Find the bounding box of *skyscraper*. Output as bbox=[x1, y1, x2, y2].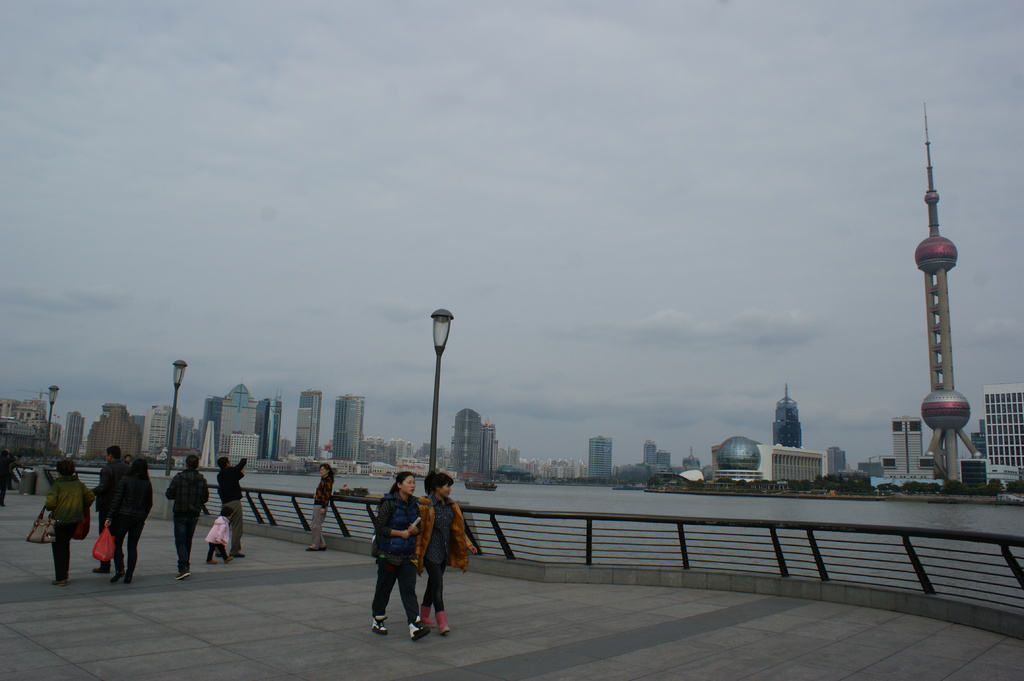
bbox=[0, 382, 93, 462].
